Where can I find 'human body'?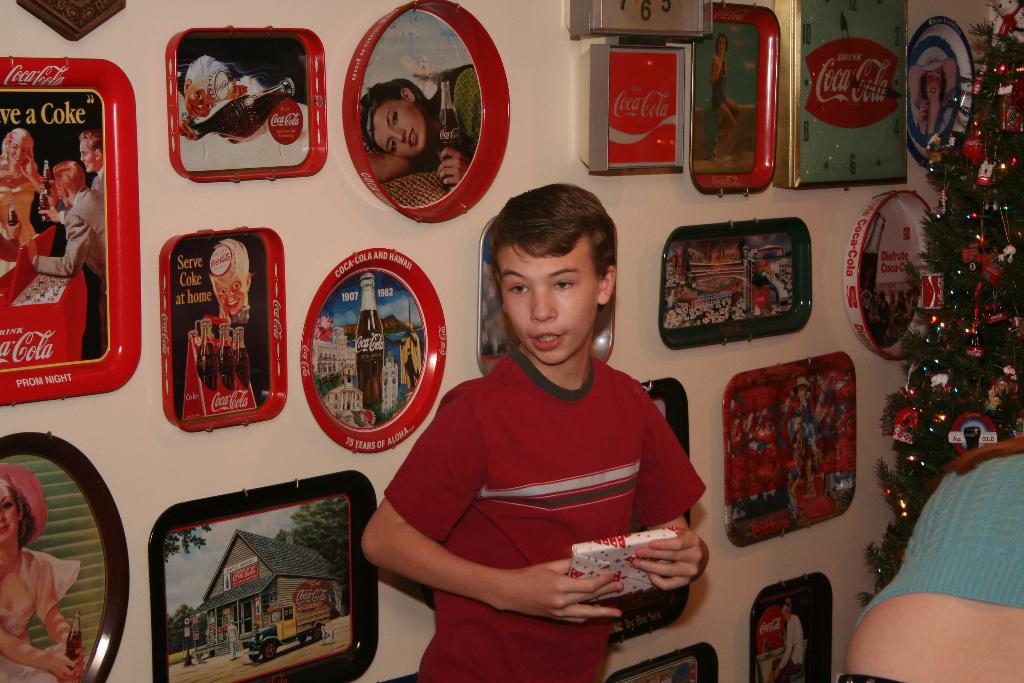
You can find it at region(0, 129, 45, 279).
